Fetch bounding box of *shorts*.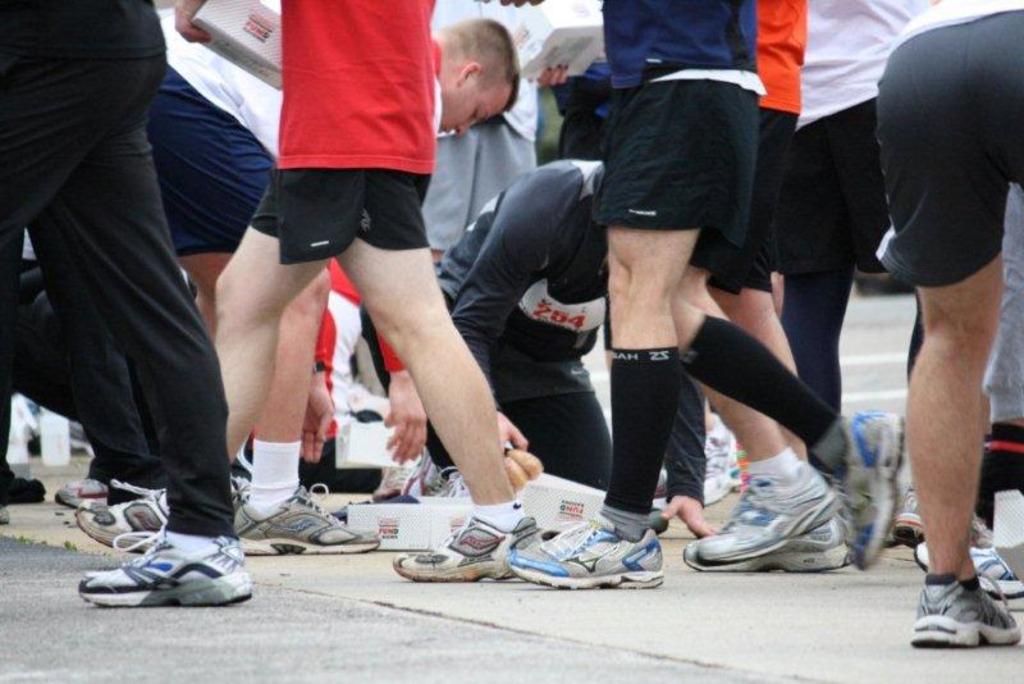
Bbox: (876,10,1023,284).
